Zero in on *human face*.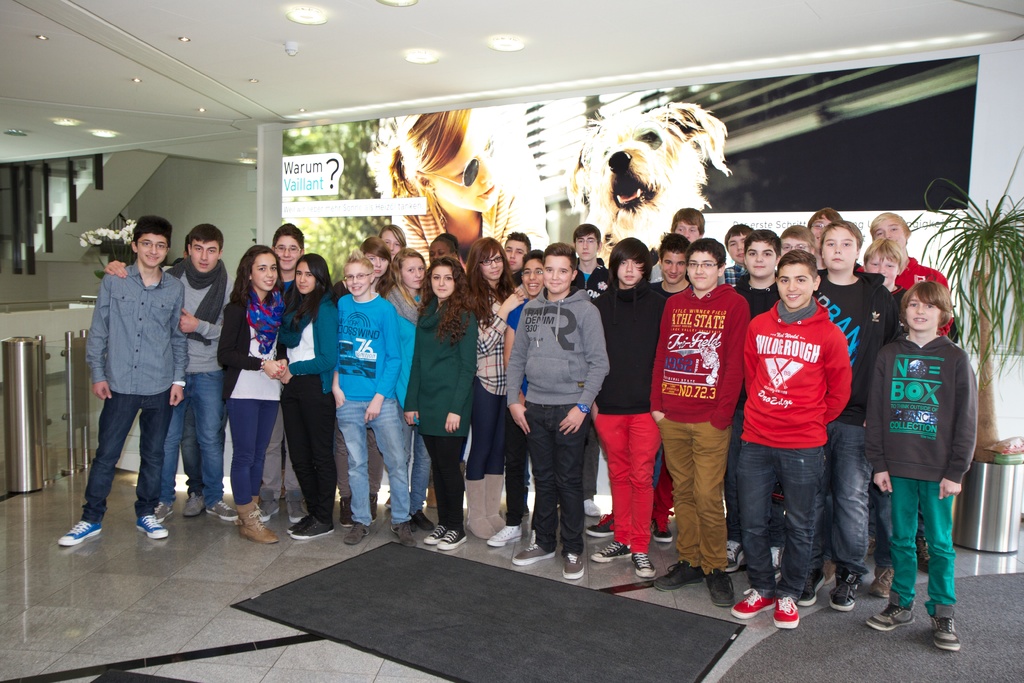
Zeroed in: detection(508, 240, 530, 269).
